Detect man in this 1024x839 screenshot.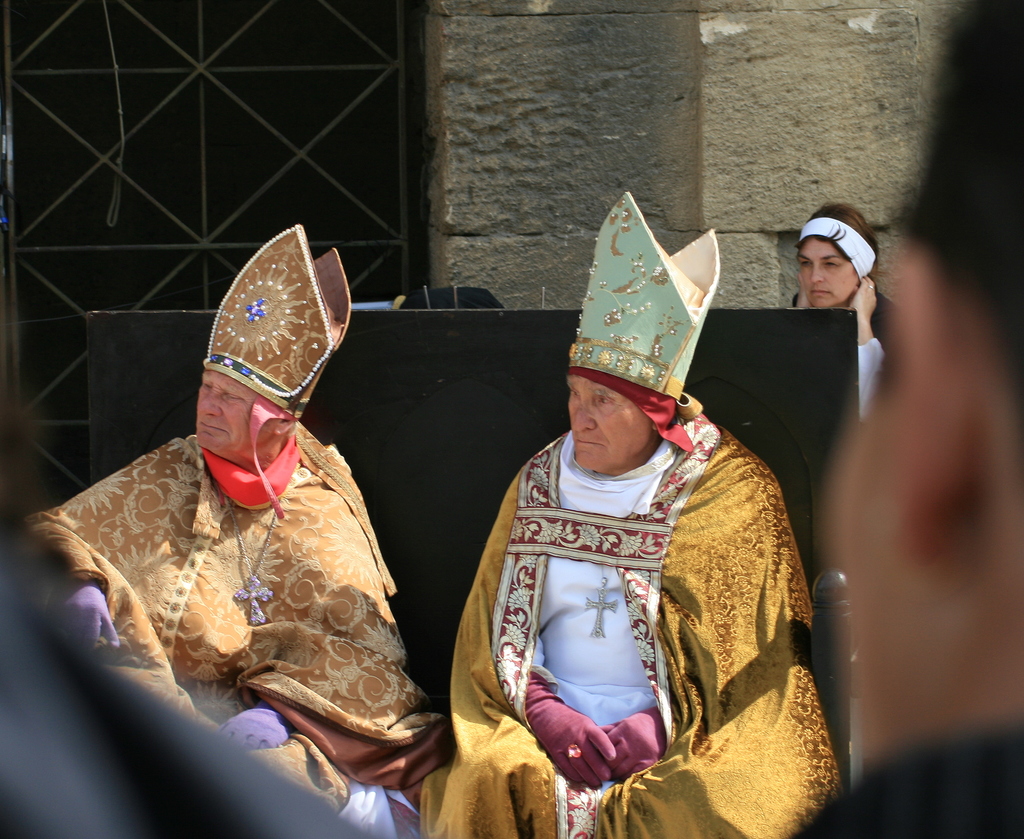
Detection: (x1=17, y1=221, x2=444, y2=838).
